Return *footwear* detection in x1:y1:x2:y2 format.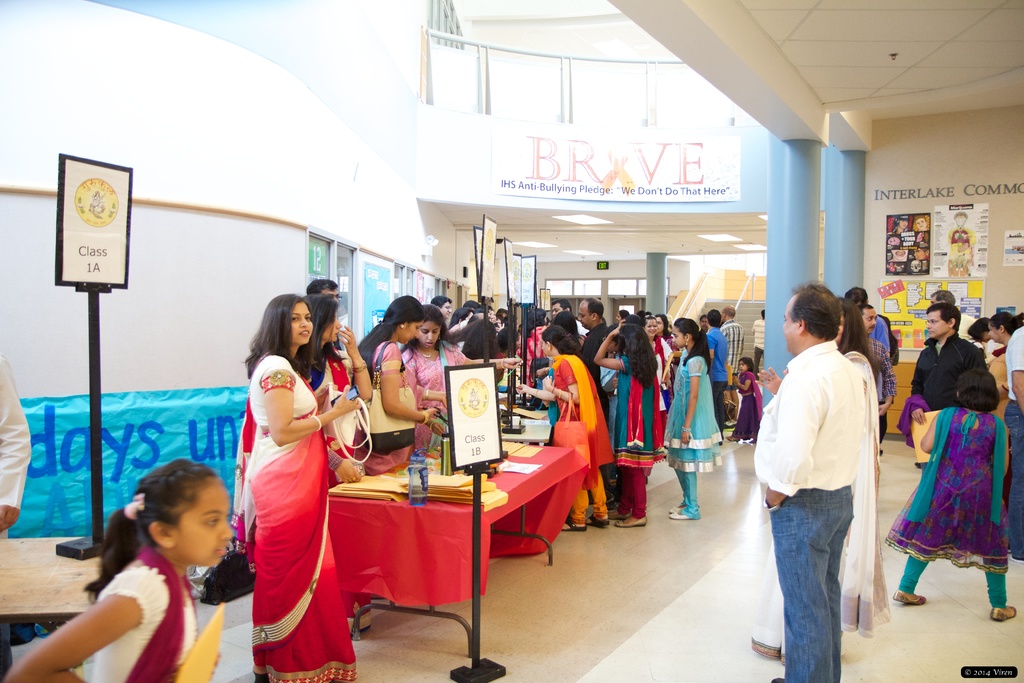
668:504:691:511.
